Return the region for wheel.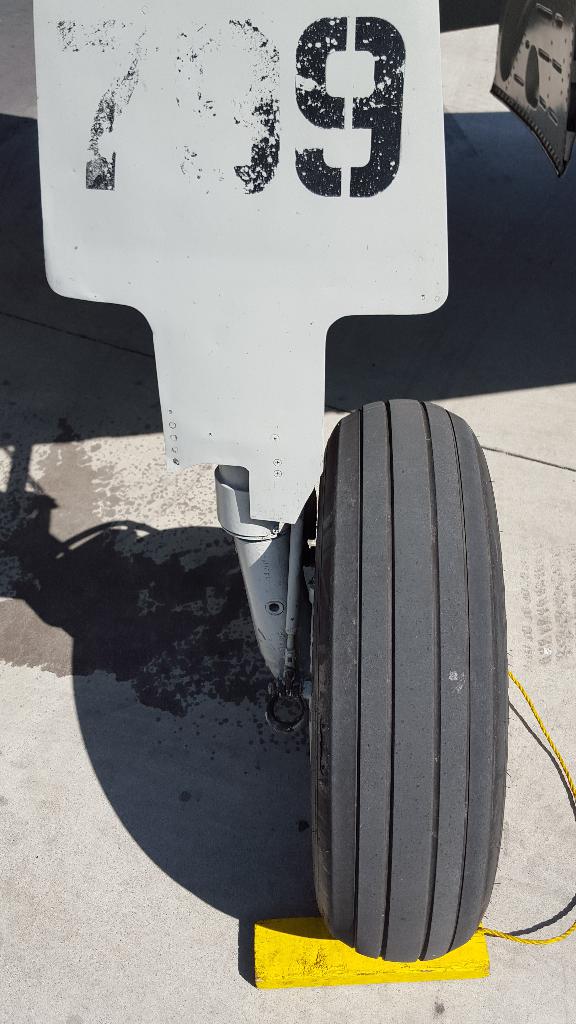
left=298, top=399, right=515, bottom=959.
